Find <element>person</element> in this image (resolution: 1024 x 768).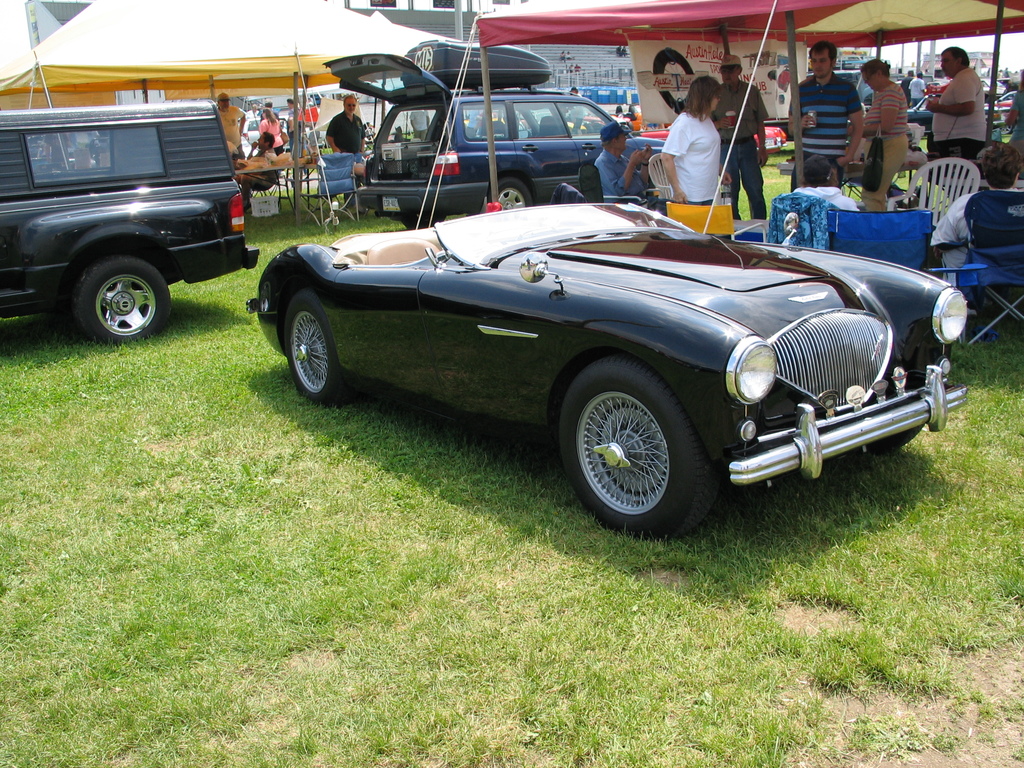
{"x1": 867, "y1": 58, "x2": 912, "y2": 187}.
